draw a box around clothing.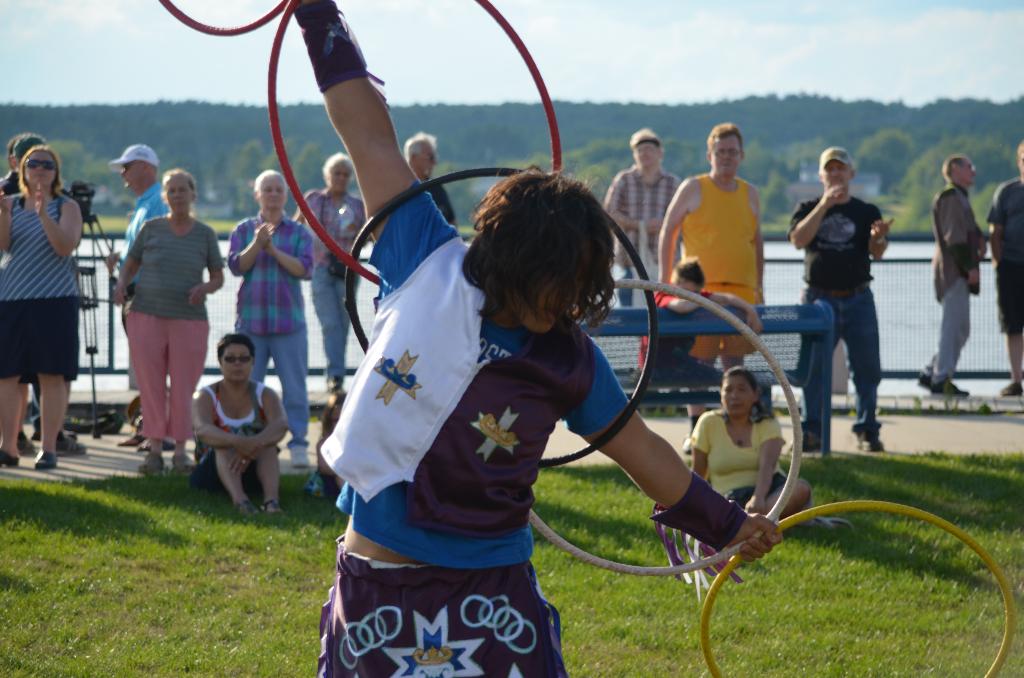
918, 184, 984, 384.
